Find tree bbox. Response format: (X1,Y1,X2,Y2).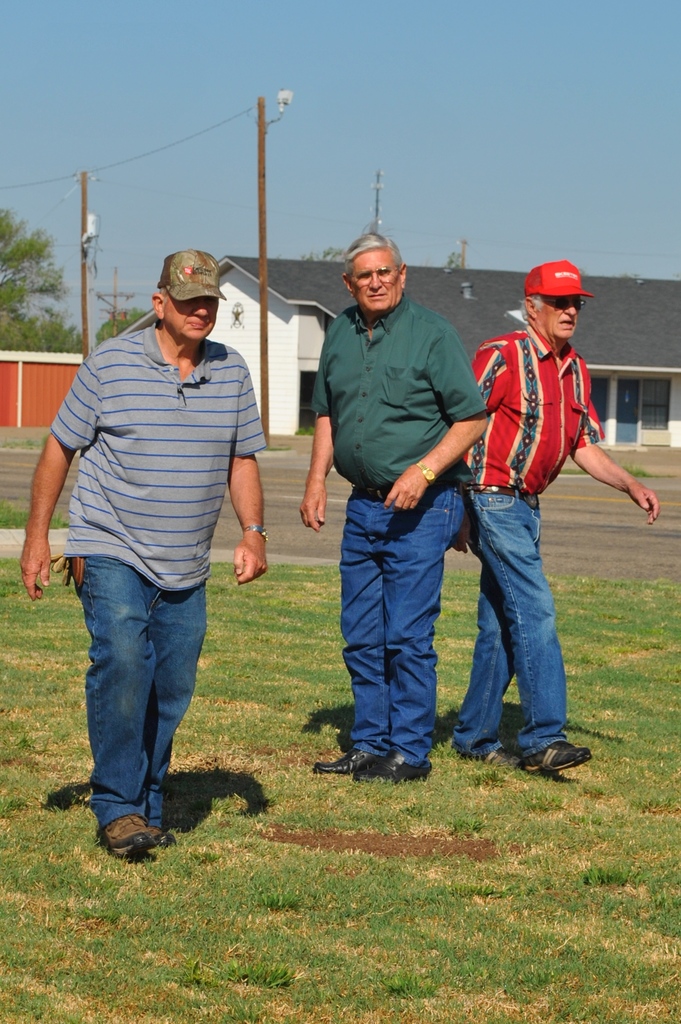
(0,200,84,362).
